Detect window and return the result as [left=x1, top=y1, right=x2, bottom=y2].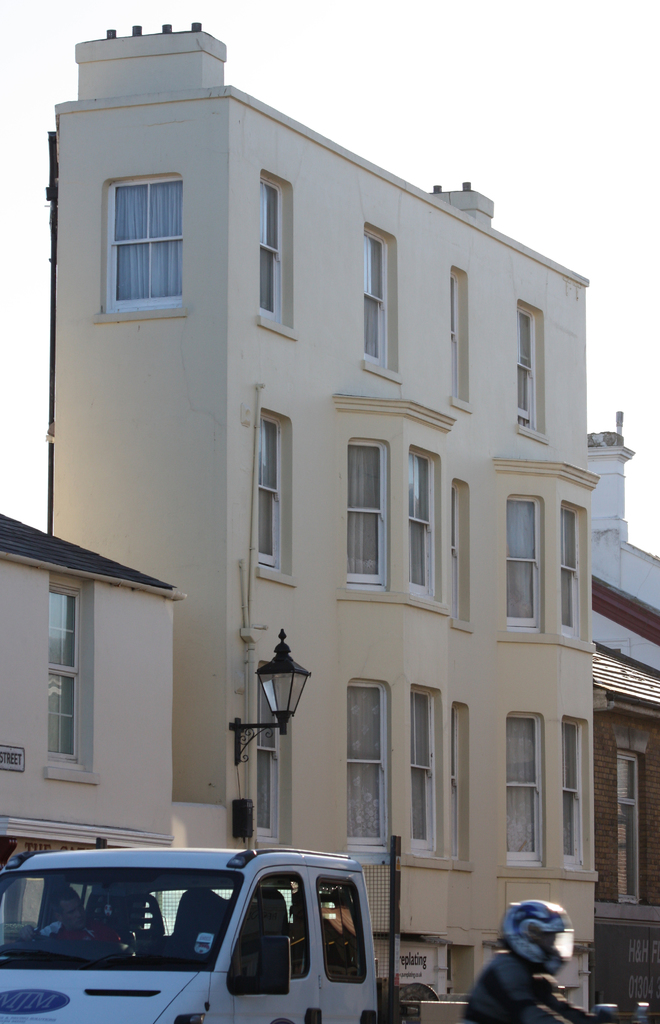
[left=259, top=673, right=280, bottom=839].
